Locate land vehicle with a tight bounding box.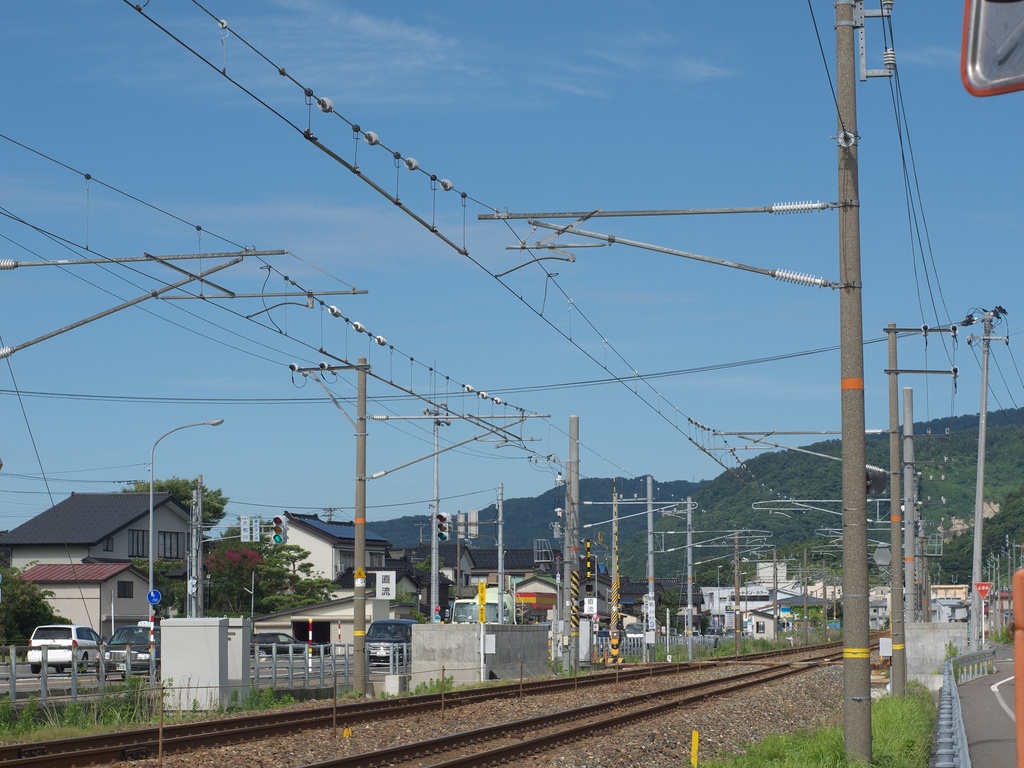
detection(452, 587, 515, 620).
